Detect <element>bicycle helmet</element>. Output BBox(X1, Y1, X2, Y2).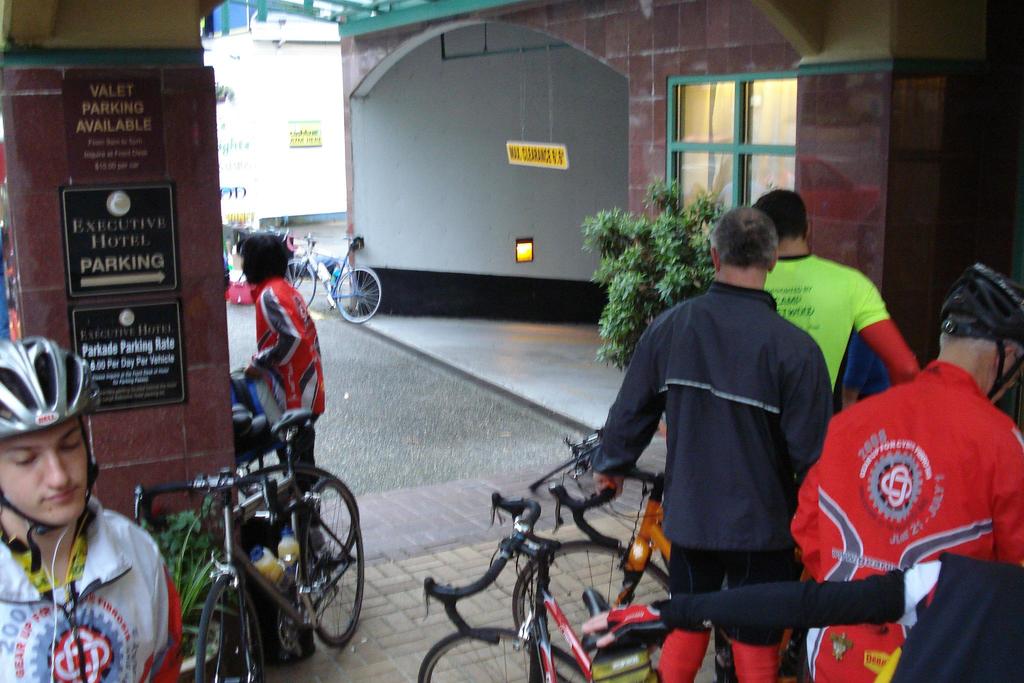
BBox(6, 329, 100, 570).
